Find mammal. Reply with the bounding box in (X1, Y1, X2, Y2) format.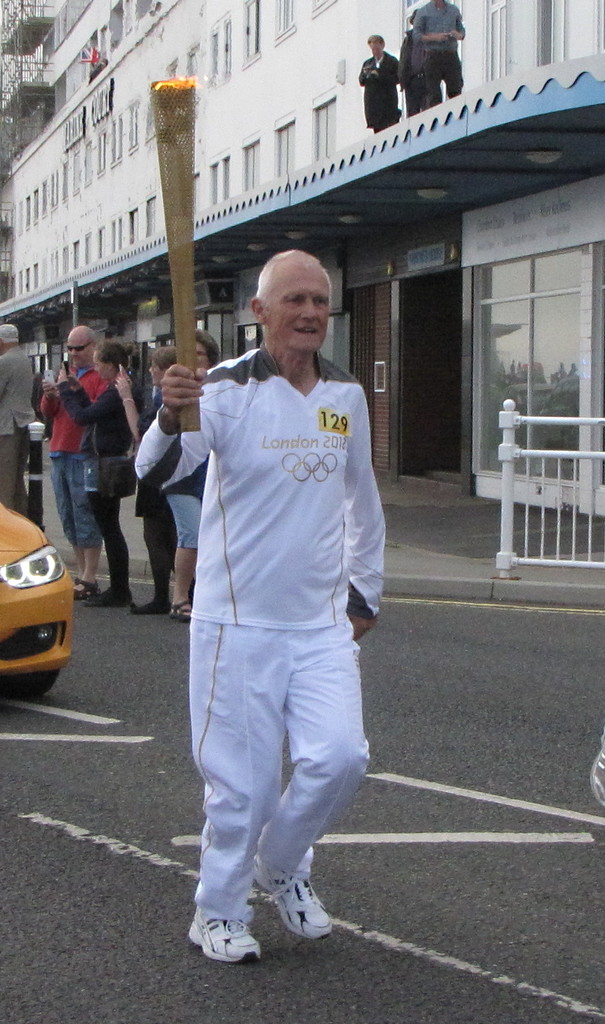
(355, 31, 395, 136).
